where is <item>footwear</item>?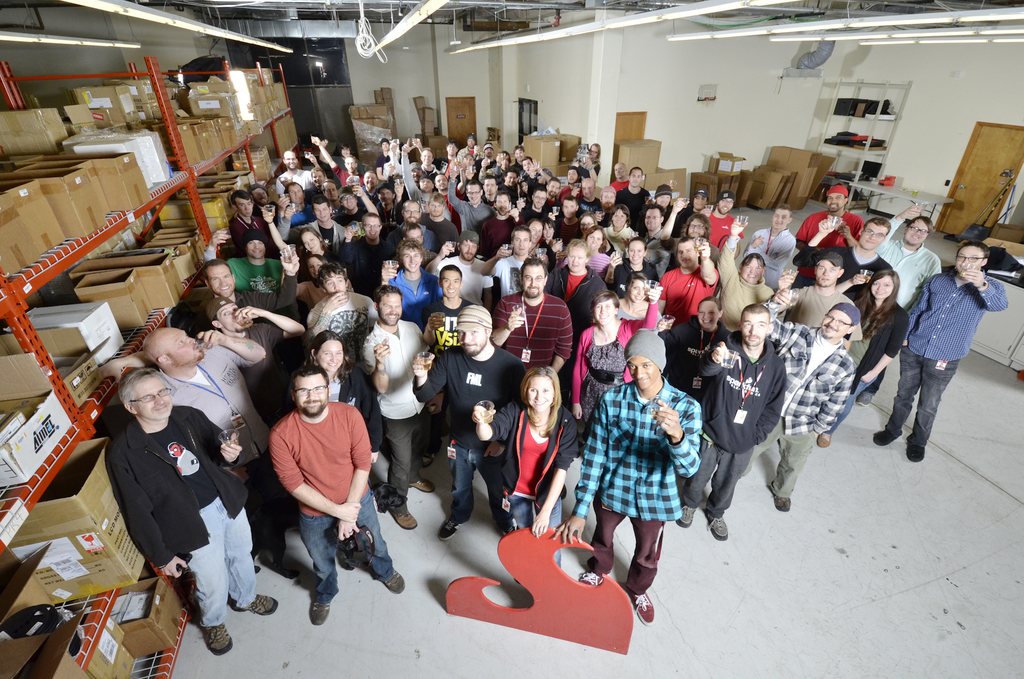
rect(412, 484, 435, 490).
